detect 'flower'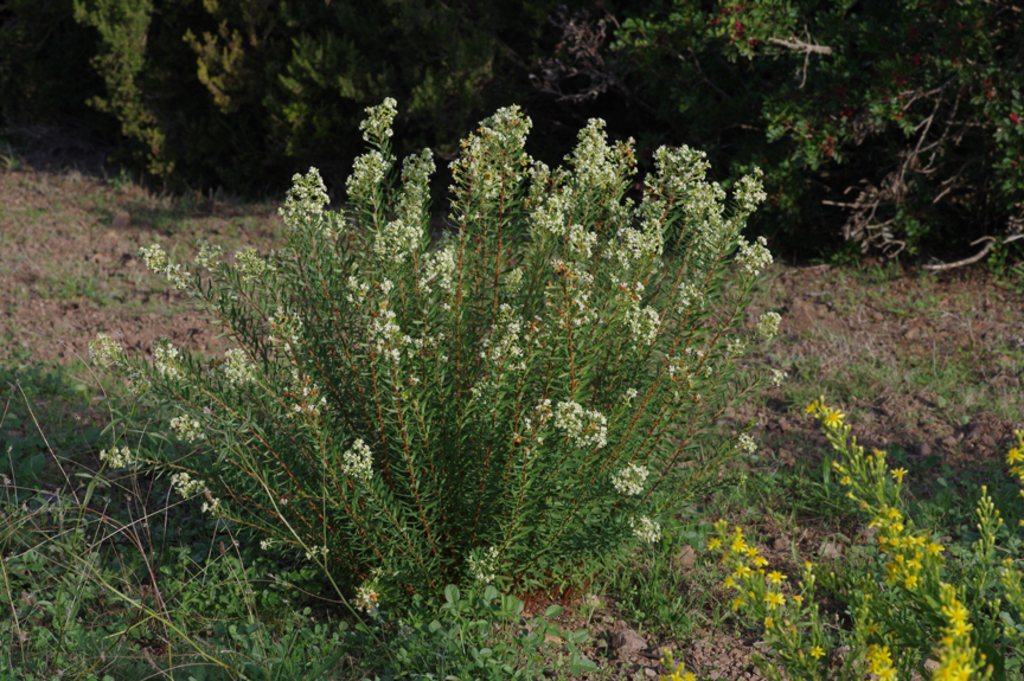
region(474, 554, 494, 586)
